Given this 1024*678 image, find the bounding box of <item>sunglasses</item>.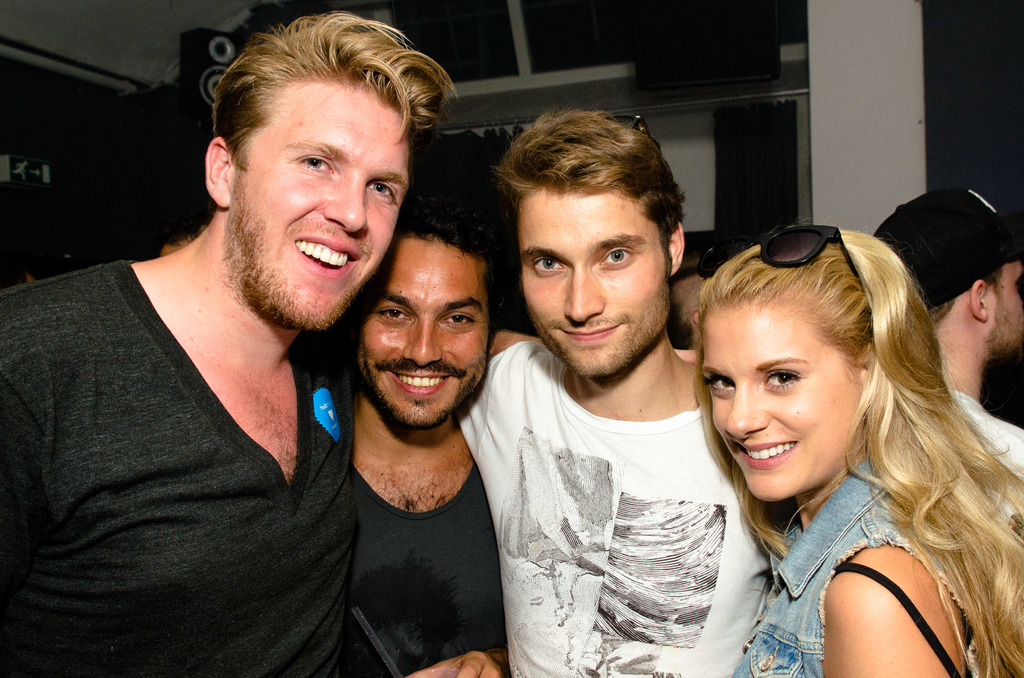
{"x1": 699, "y1": 226, "x2": 866, "y2": 286}.
